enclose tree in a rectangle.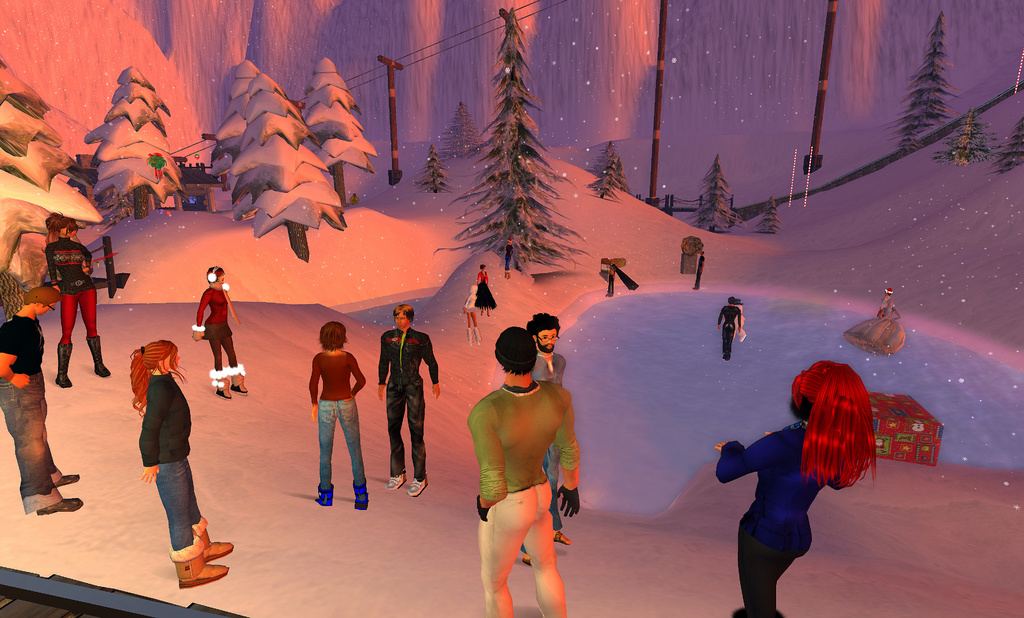
region(289, 60, 377, 199).
